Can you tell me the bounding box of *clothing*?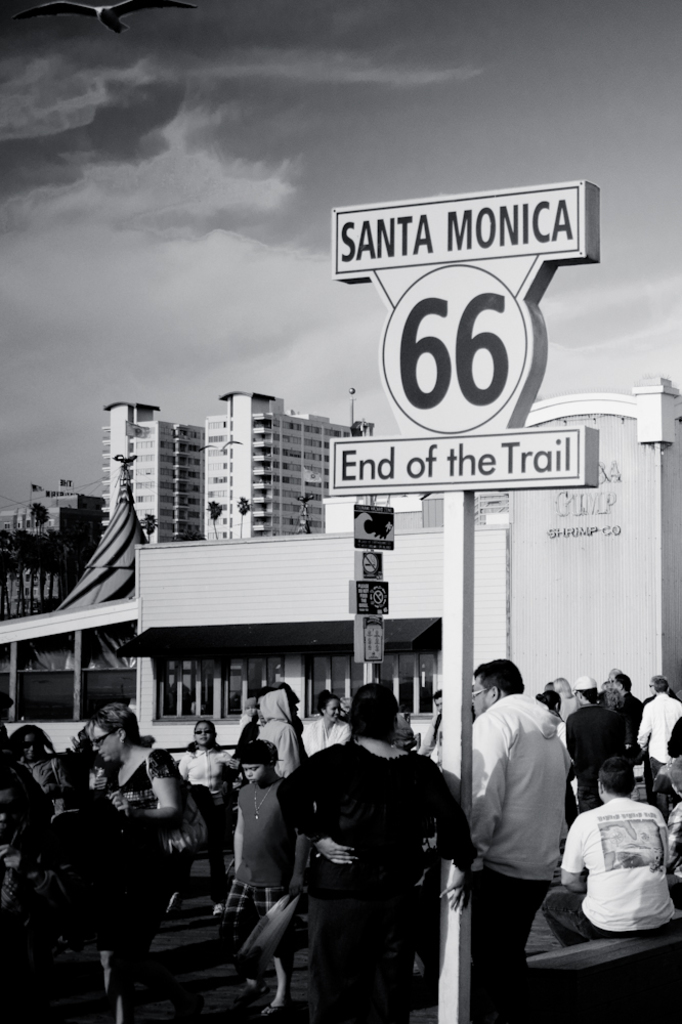
BBox(640, 686, 681, 788).
